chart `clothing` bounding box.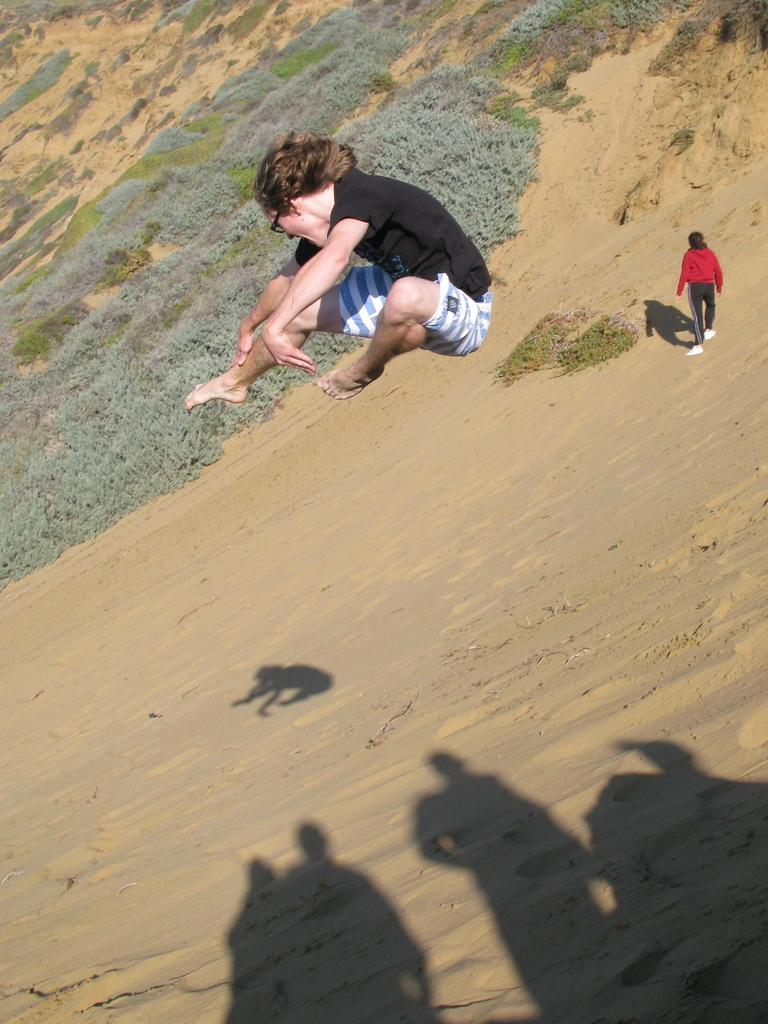
Charted: bbox(691, 281, 719, 353).
